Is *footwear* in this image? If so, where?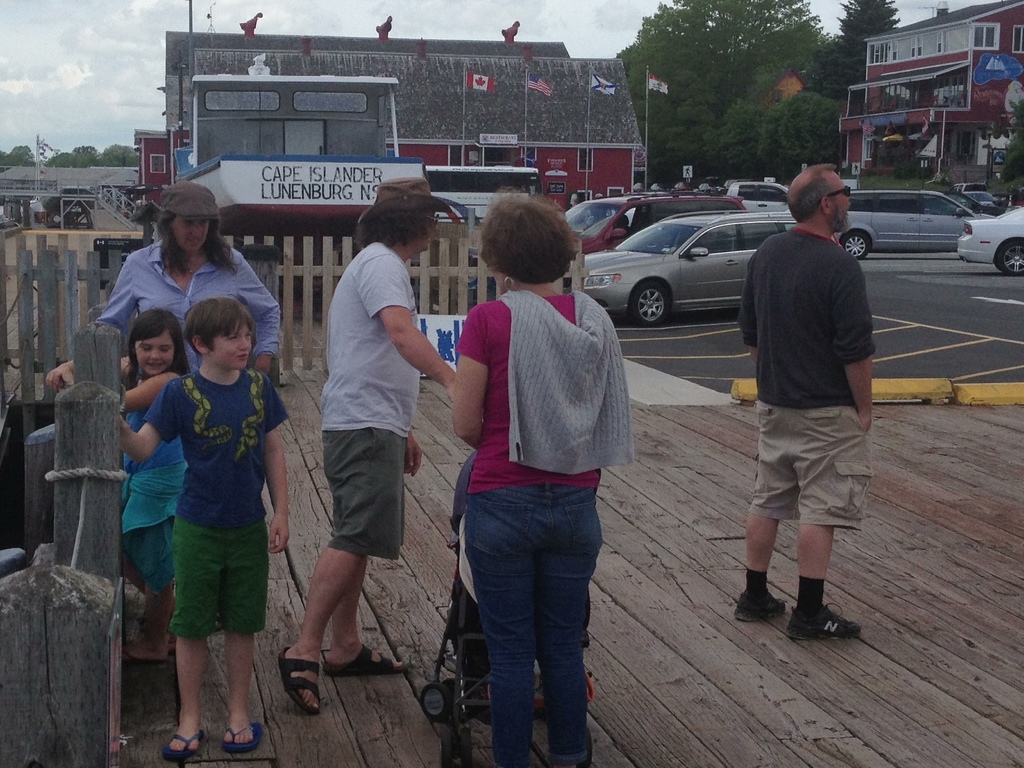
Yes, at {"x1": 319, "y1": 642, "x2": 404, "y2": 676}.
